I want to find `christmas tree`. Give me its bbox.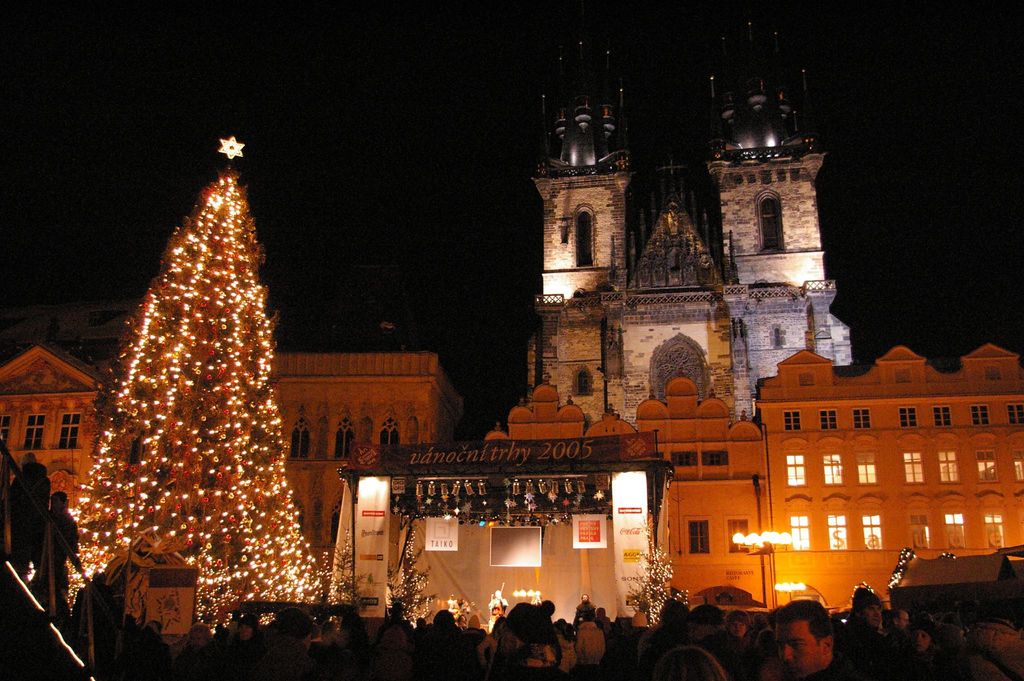
61,131,317,661.
